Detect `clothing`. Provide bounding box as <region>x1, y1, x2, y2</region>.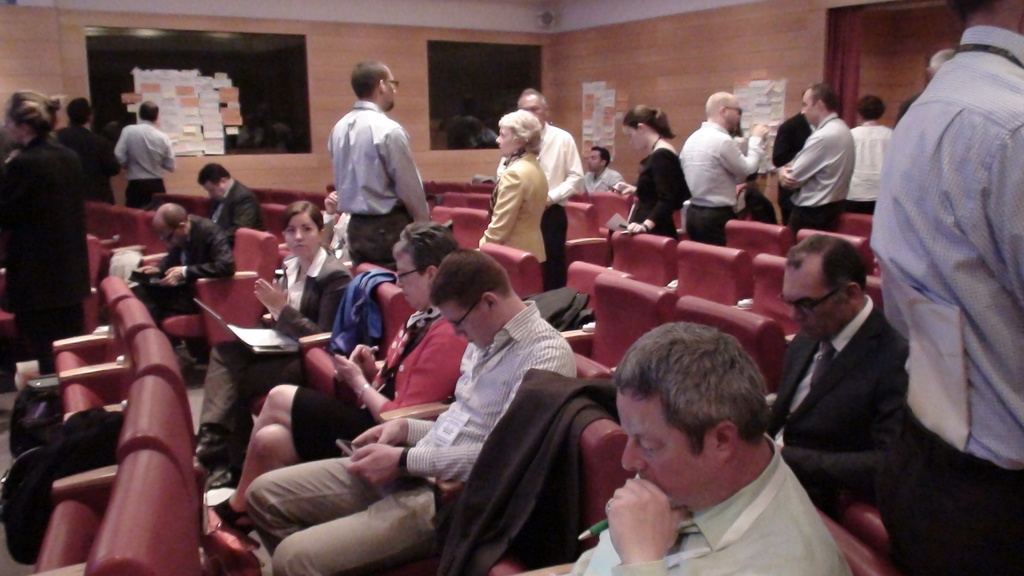
<region>632, 144, 690, 239</region>.
